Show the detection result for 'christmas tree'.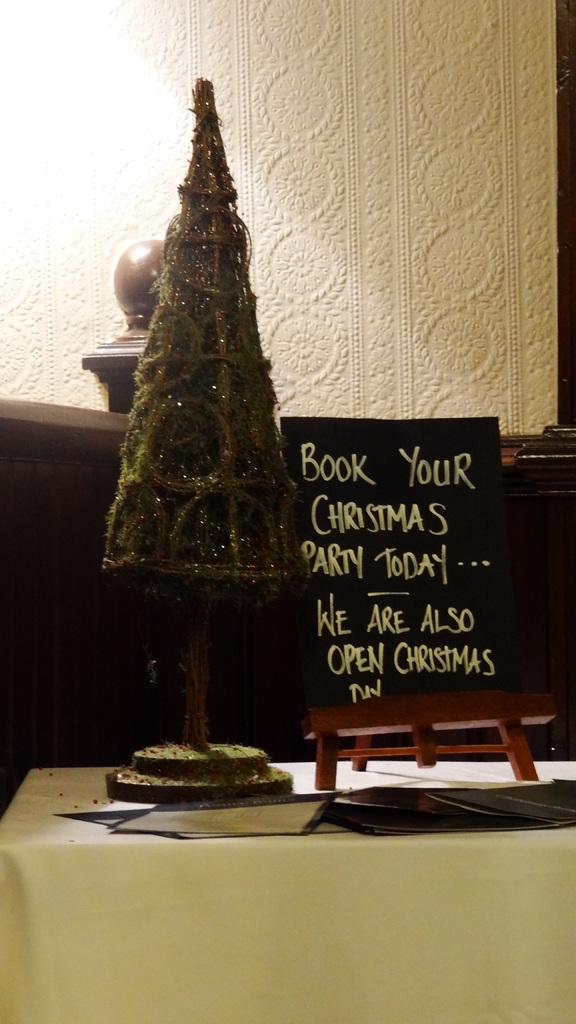
box(97, 68, 291, 582).
